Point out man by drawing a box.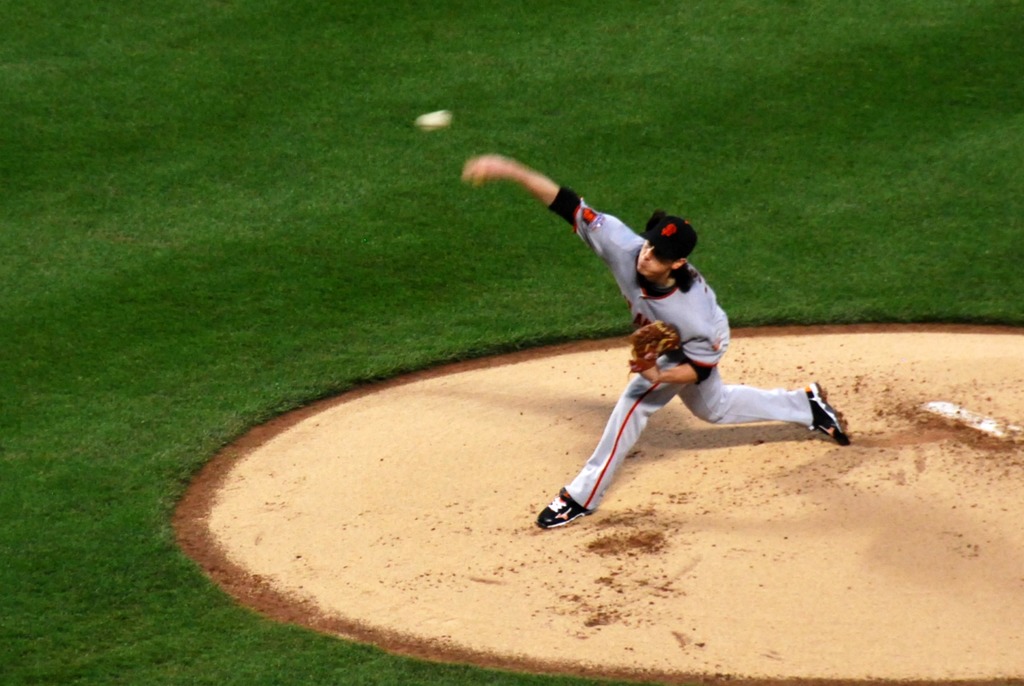
box=[496, 159, 787, 537].
